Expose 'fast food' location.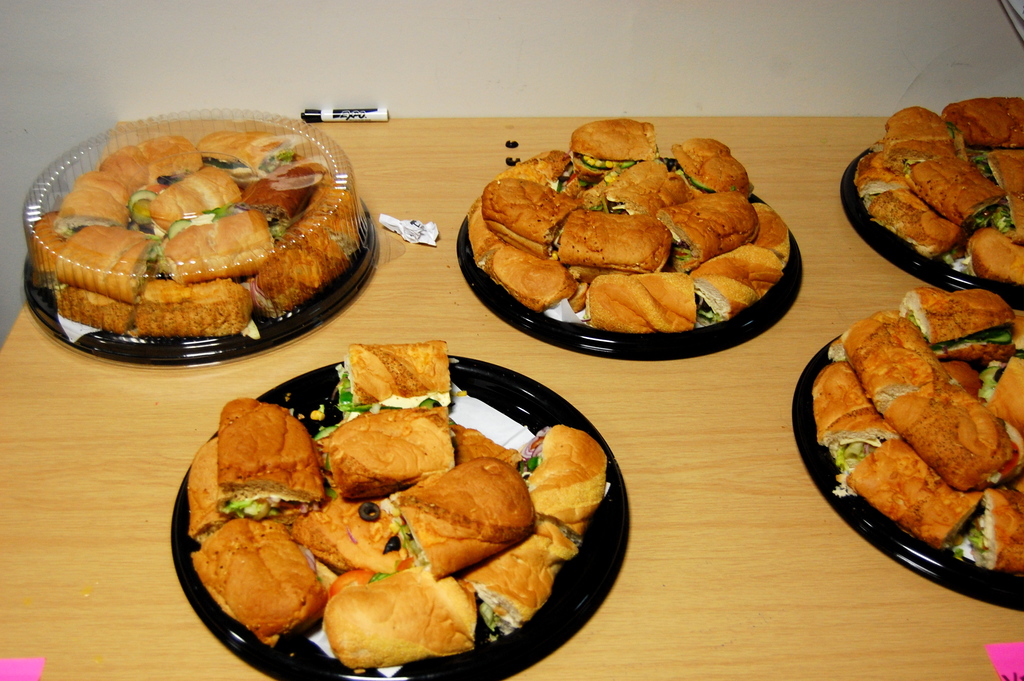
Exposed at BBox(596, 156, 688, 208).
